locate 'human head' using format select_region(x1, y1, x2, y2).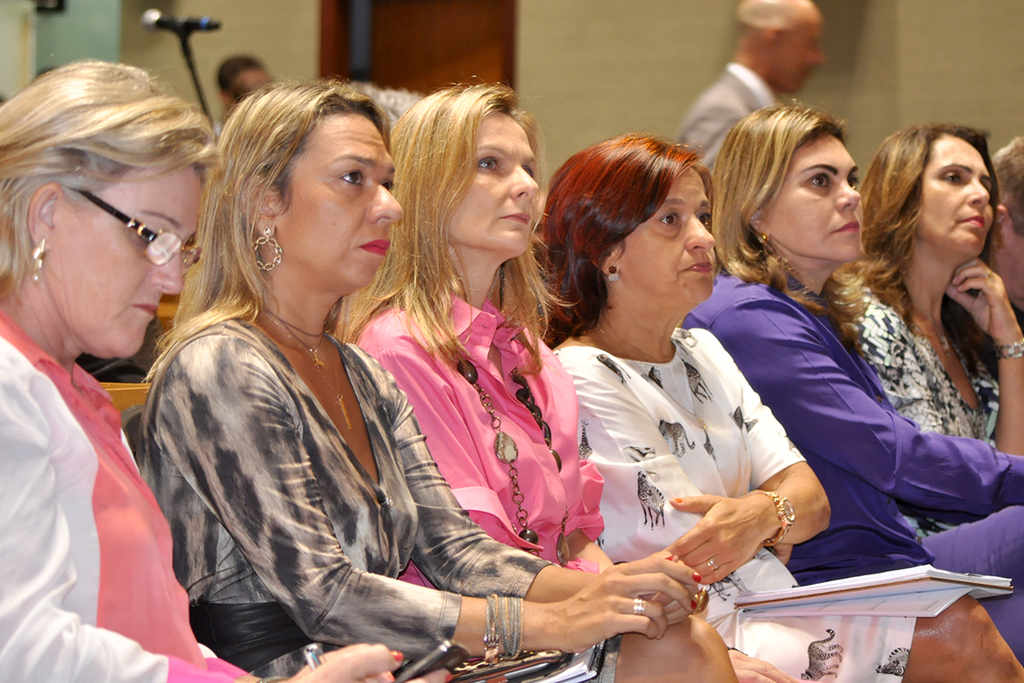
select_region(392, 84, 544, 258).
